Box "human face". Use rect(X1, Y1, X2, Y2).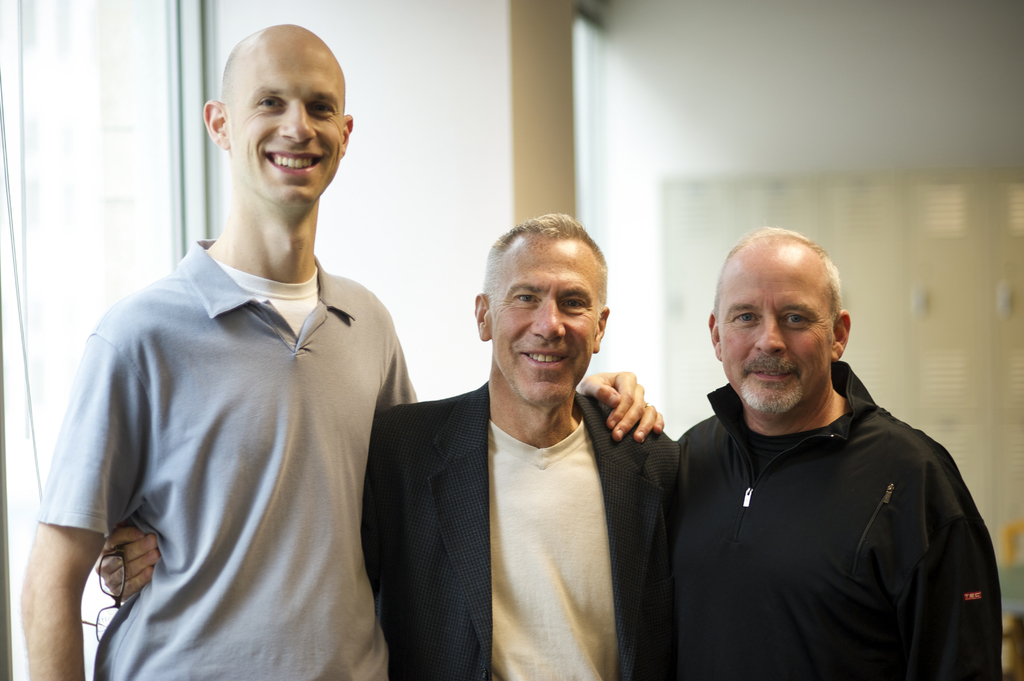
rect(223, 35, 343, 207).
